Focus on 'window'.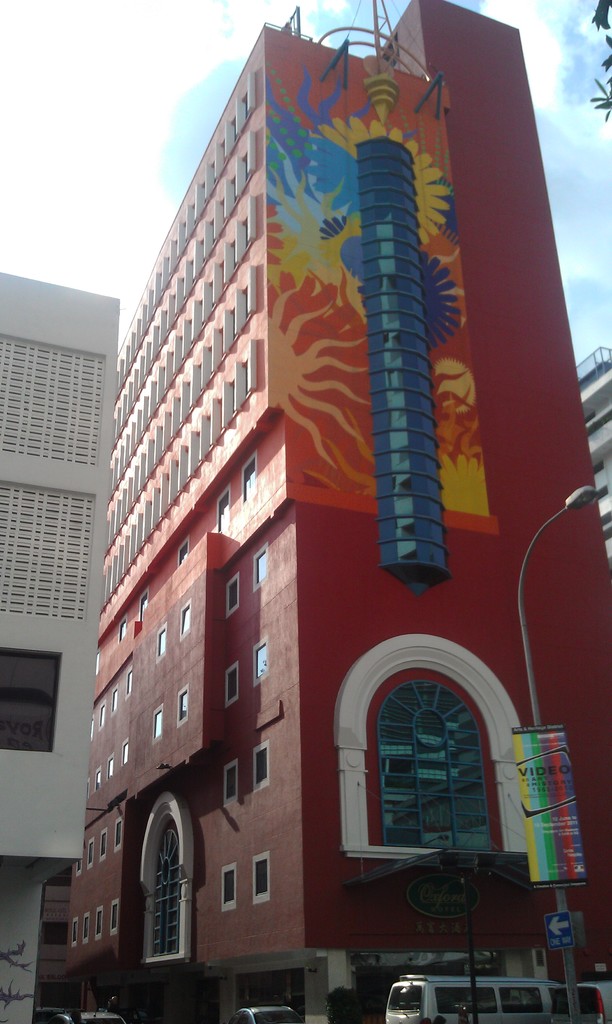
Focused at box(248, 632, 273, 690).
